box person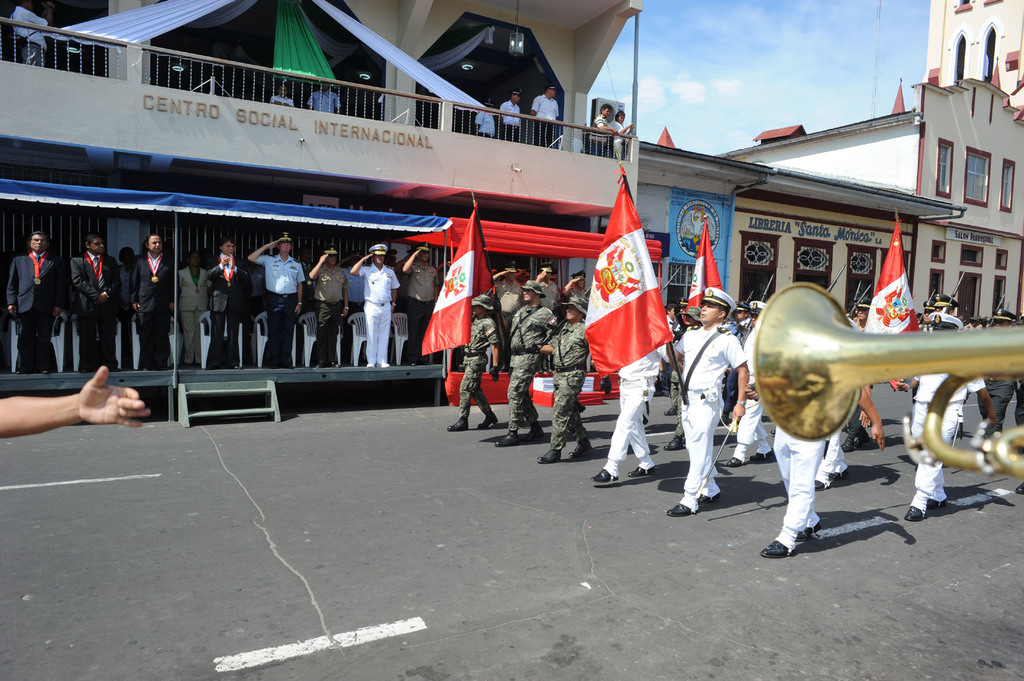
box=[403, 241, 440, 367]
